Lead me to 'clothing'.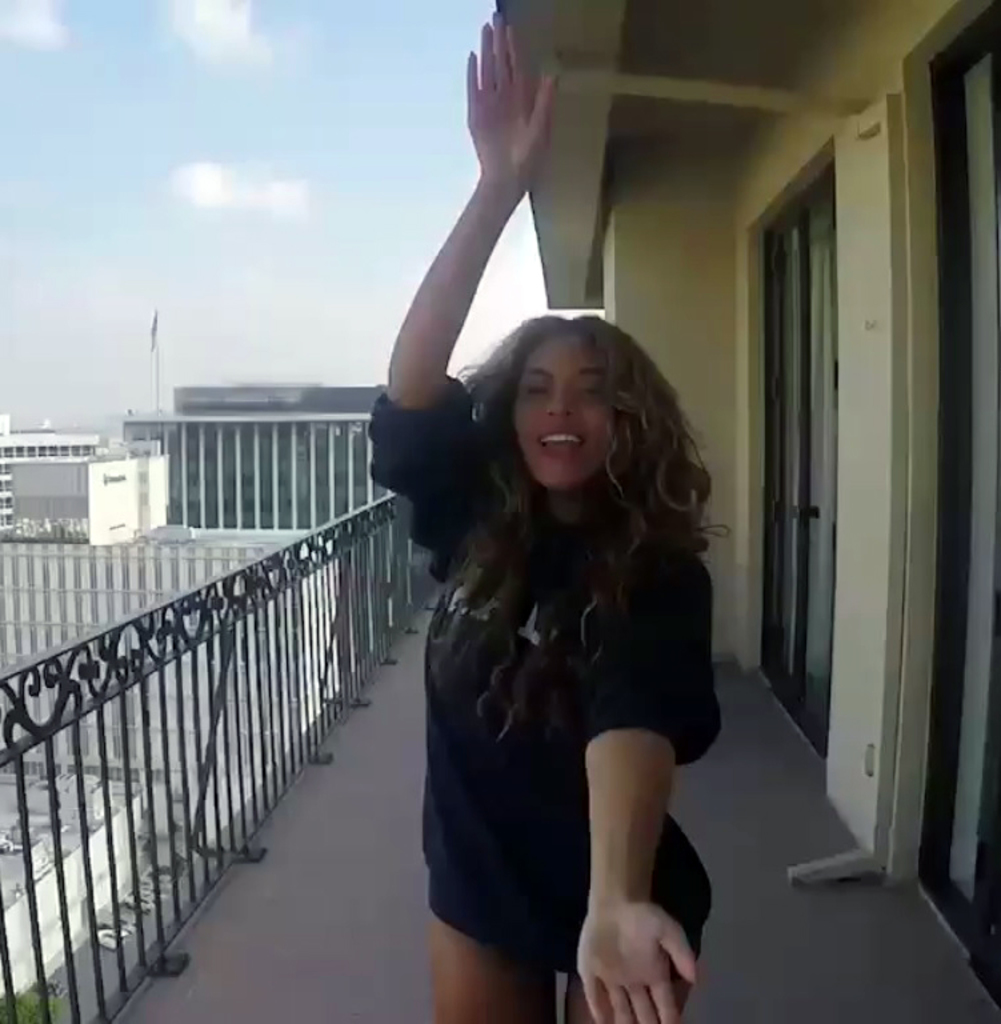
Lead to Rect(405, 391, 738, 967).
